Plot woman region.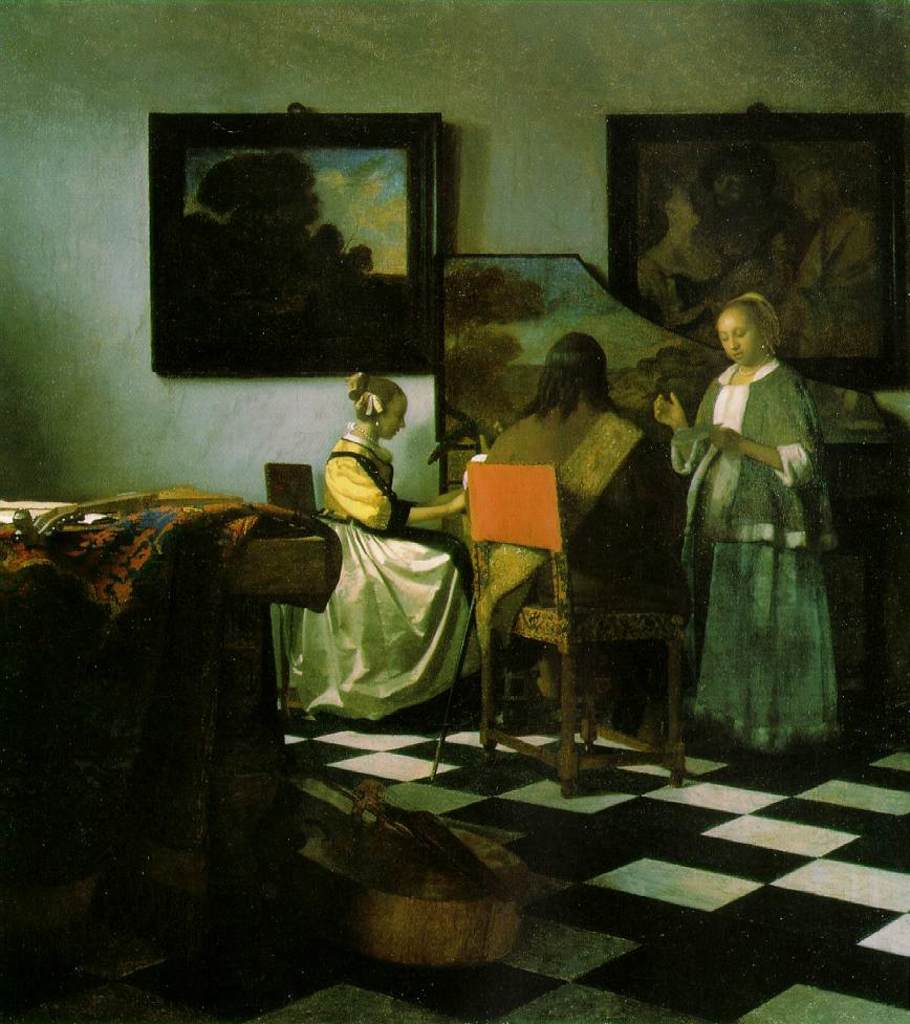
Plotted at 280, 371, 494, 733.
